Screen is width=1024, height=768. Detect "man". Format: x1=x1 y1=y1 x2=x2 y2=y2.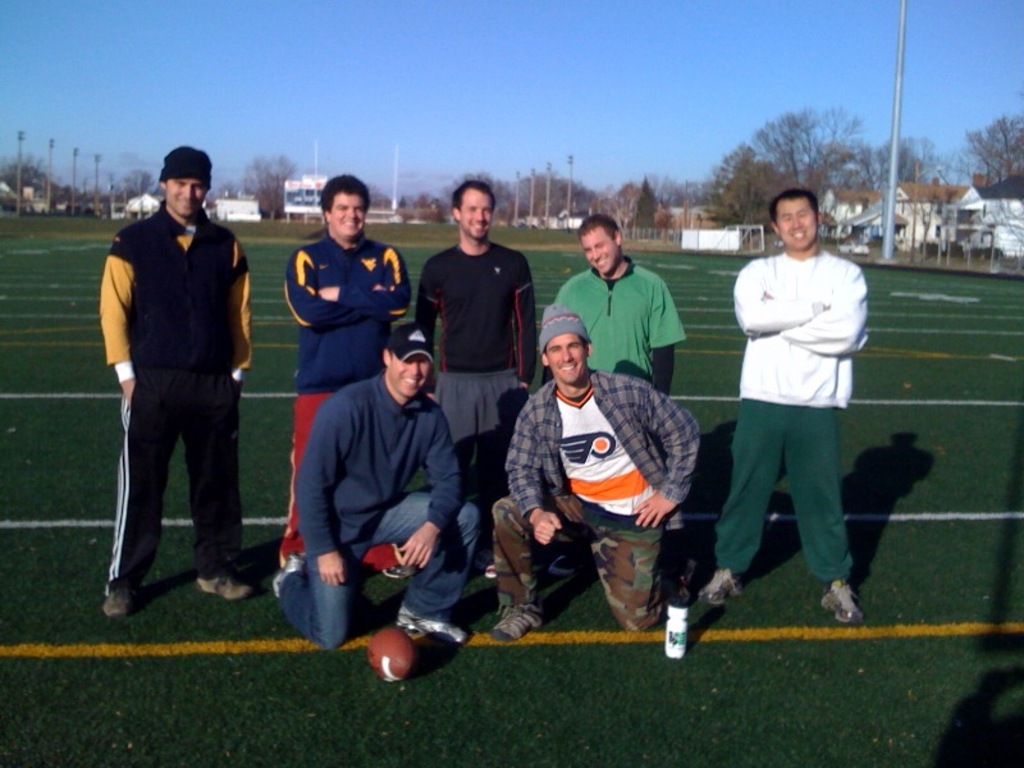
x1=696 y1=188 x2=872 y2=627.
